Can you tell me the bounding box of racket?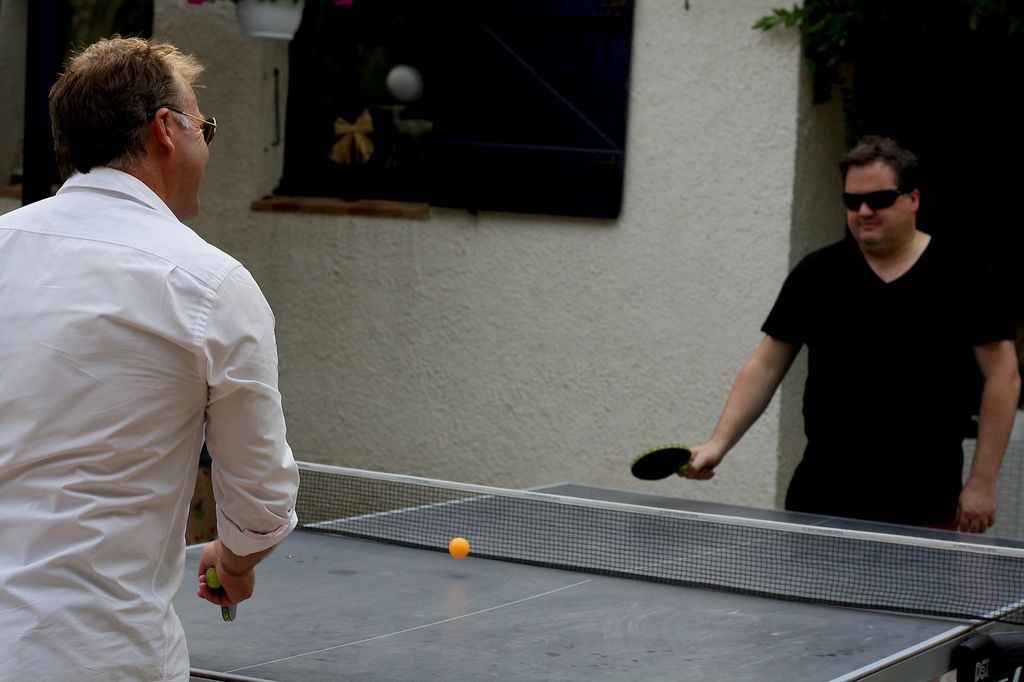
l=630, t=444, r=691, b=480.
